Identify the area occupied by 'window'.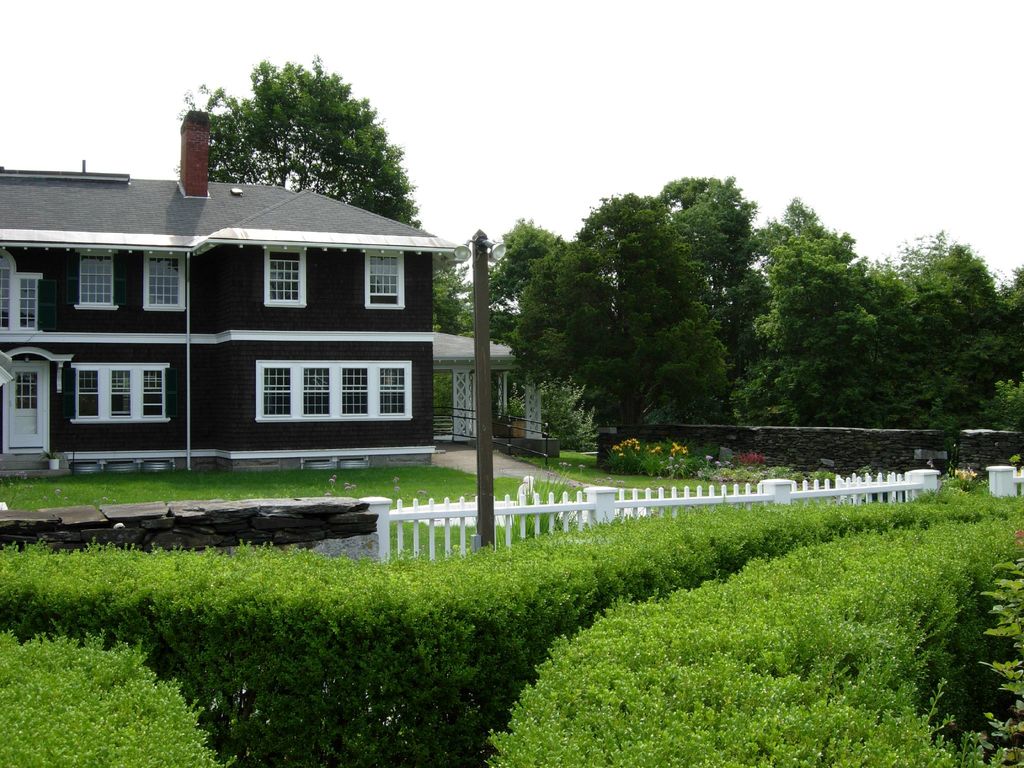
Area: region(0, 249, 45, 331).
